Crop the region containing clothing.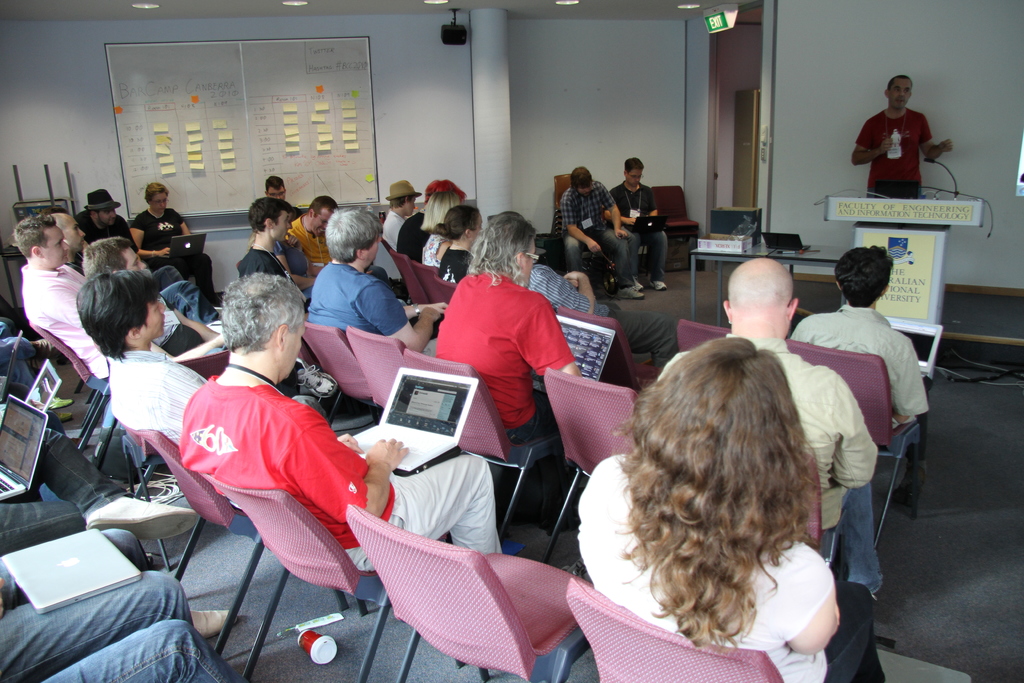
Crop region: 136 197 214 297.
